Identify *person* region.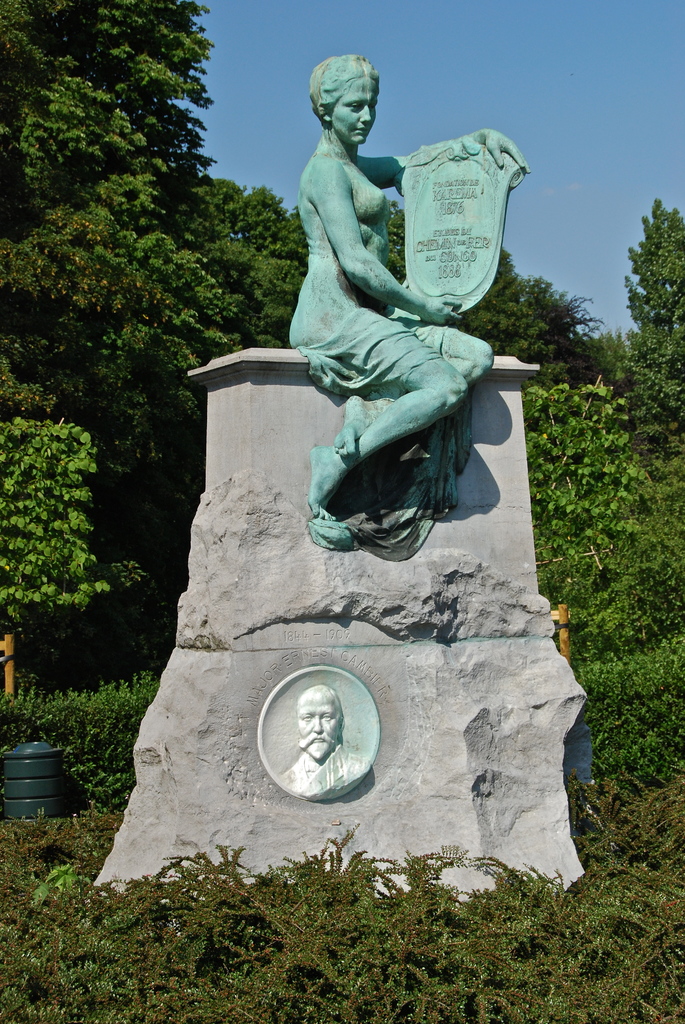
Region: (252,47,487,472).
